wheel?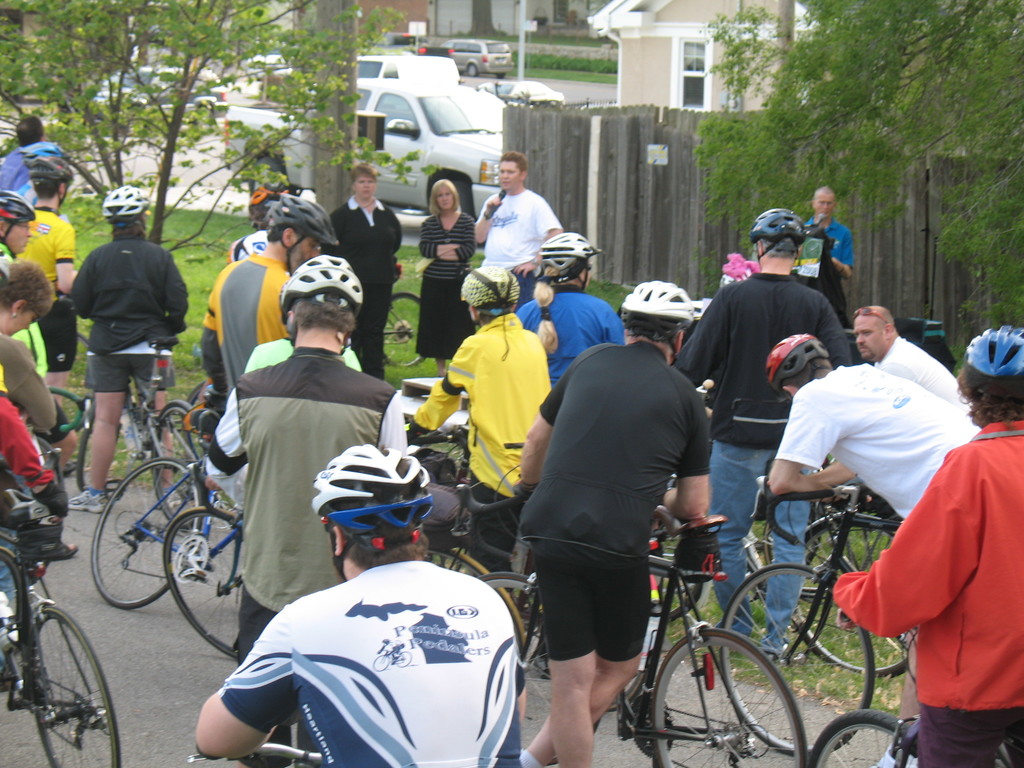
479 571 598 764
